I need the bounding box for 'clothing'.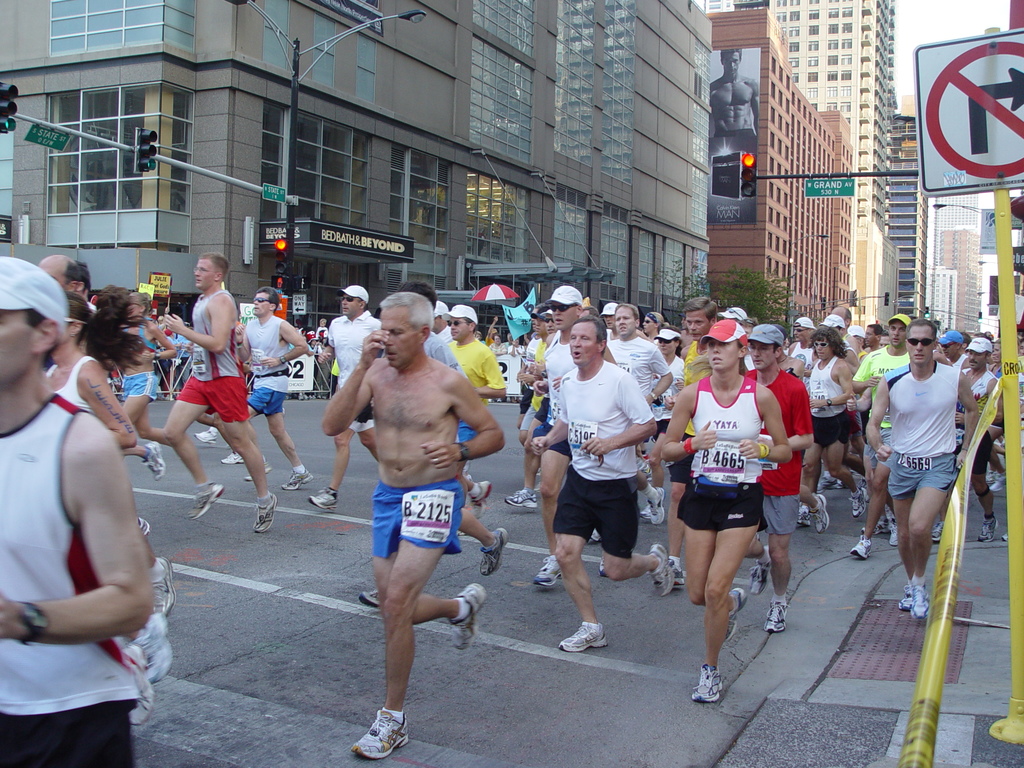
Here it is: <bbox>446, 339, 507, 446</bbox>.
